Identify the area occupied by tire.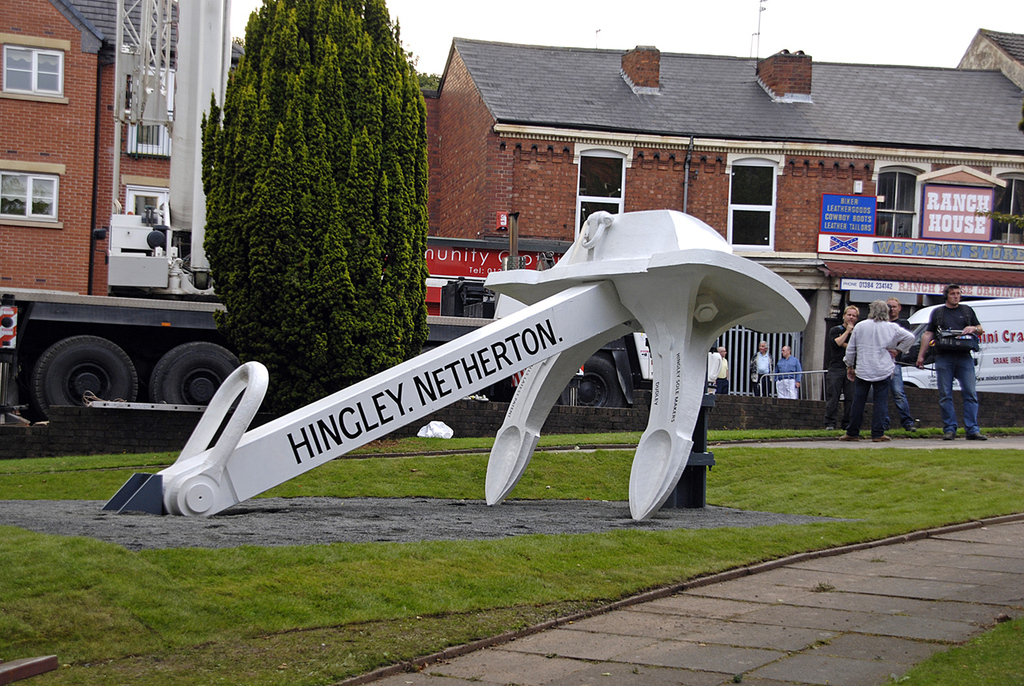
Area: (left=150, top=344, right=242, bottom=401).
